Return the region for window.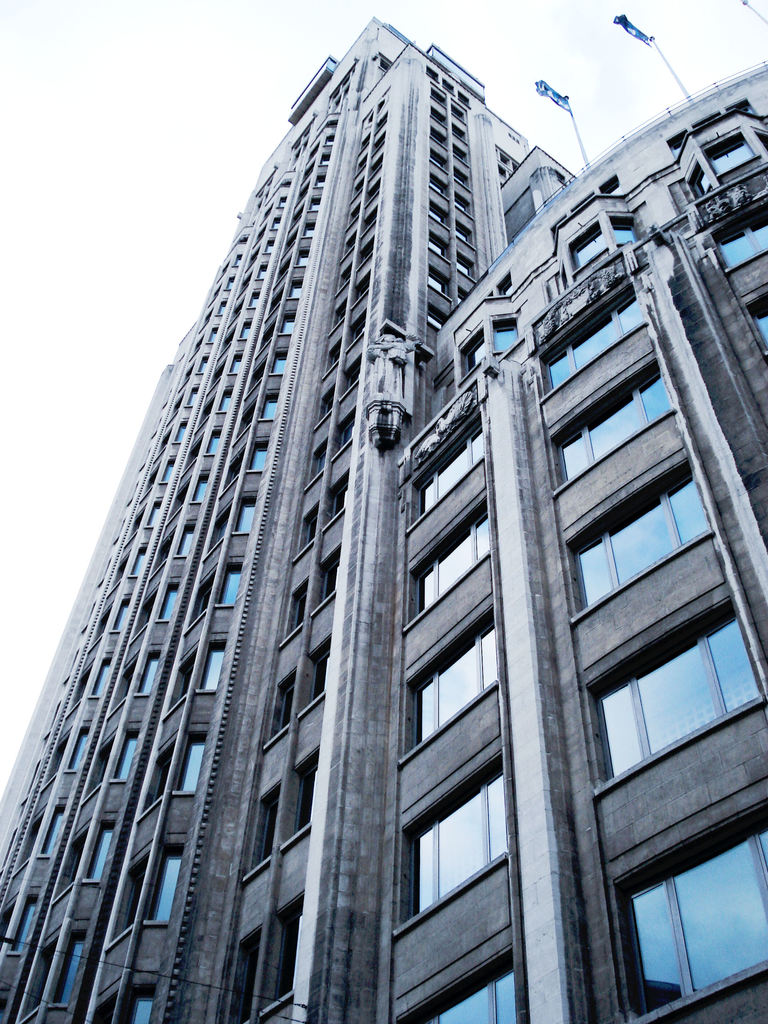
pyautogui.locateOnScreen(455, 171, 467, 185).
